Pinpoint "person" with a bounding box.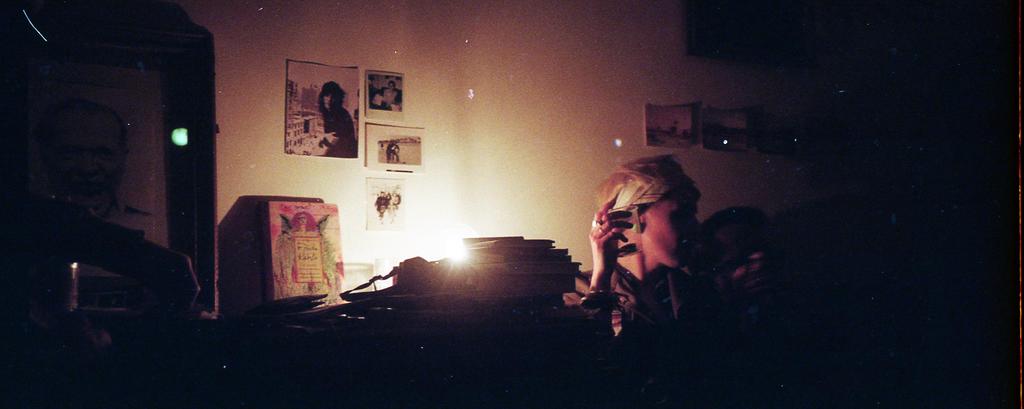
box(375, 196, 390, 212).
